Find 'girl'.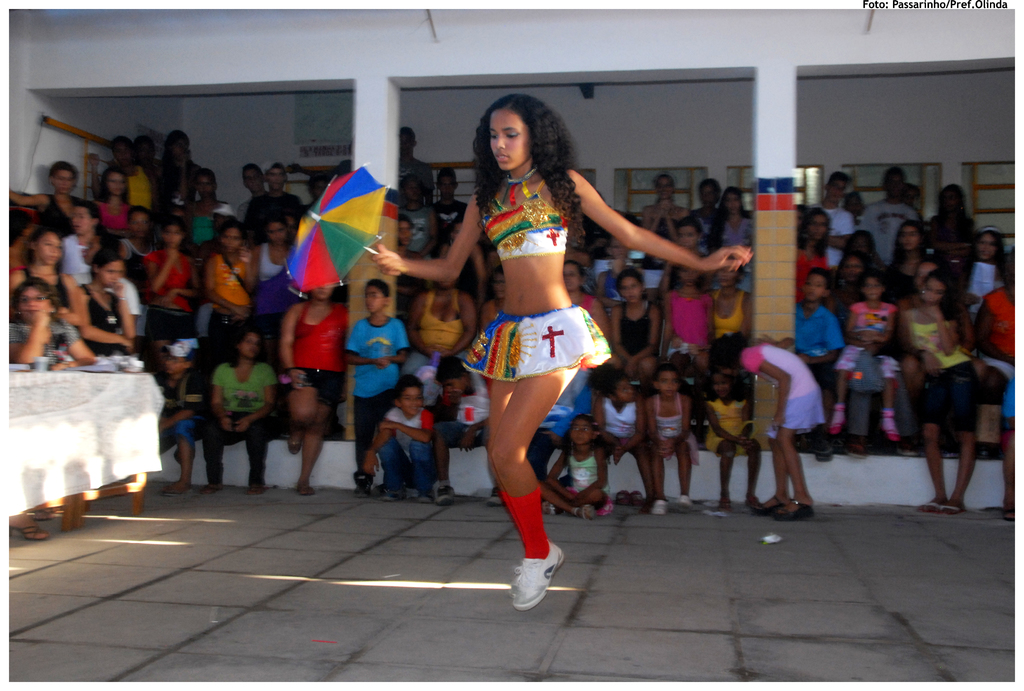
707,186,757,258.
